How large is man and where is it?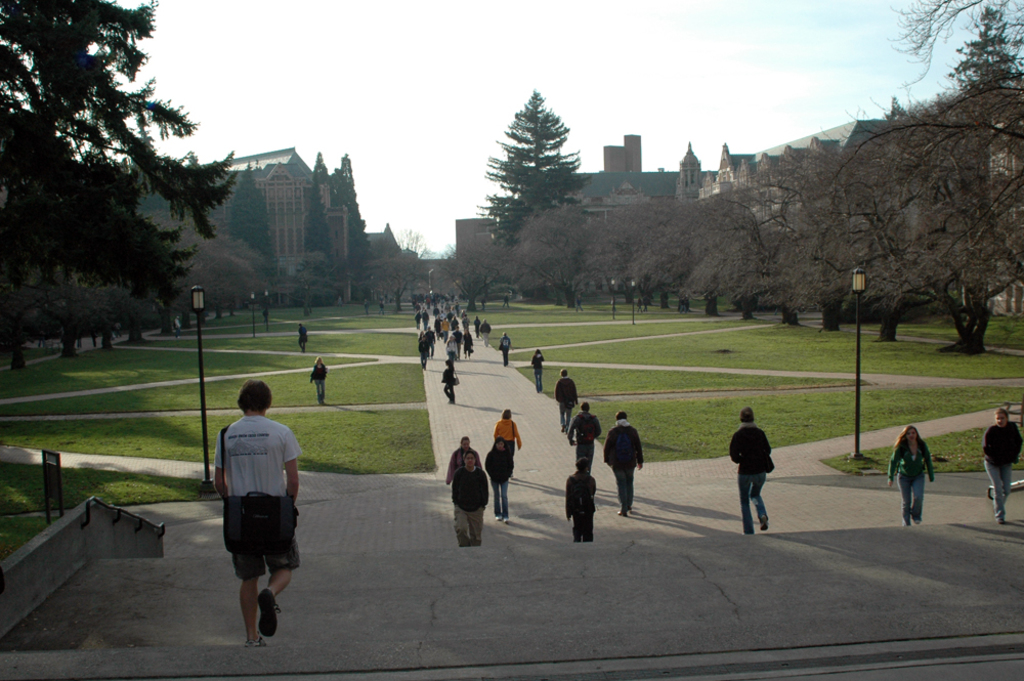
Bounding box: [left=602, top=411, right=647, bottom=517].
